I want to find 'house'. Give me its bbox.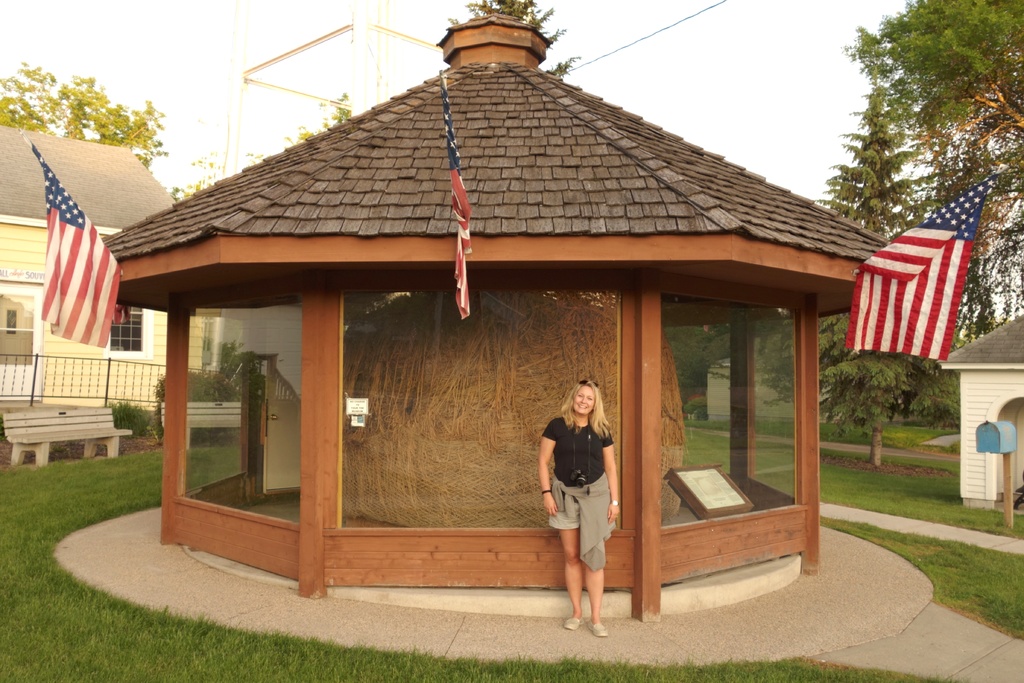
region(0, 127, 196, 413).
